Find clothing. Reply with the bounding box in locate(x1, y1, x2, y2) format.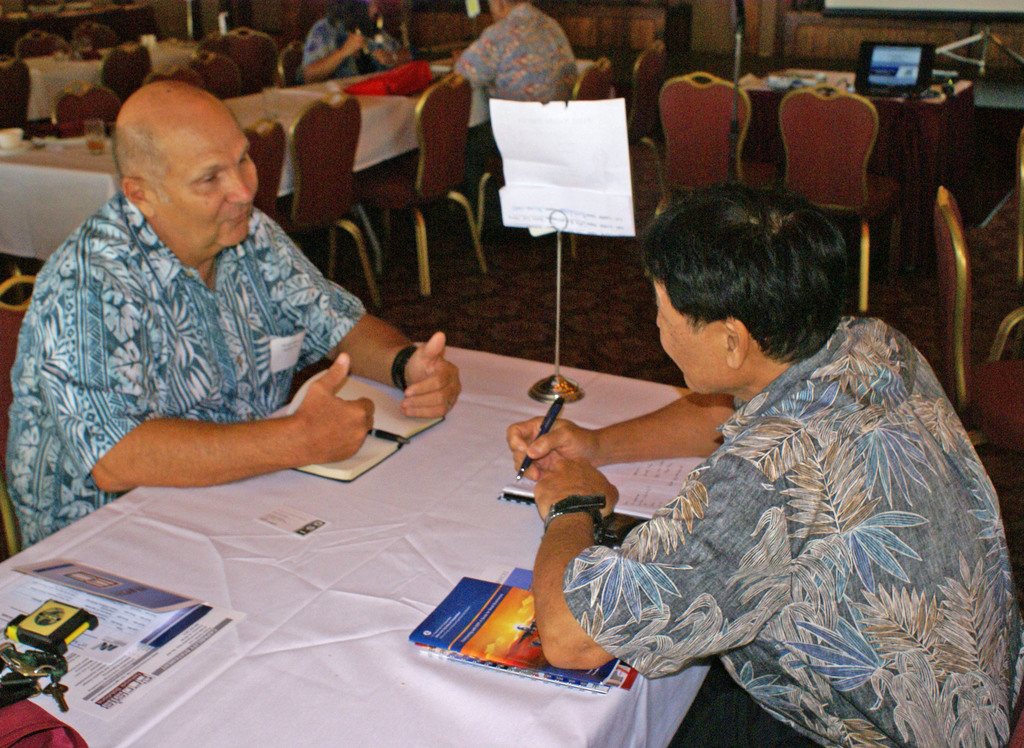
locate(296, 13, 412, 85).
